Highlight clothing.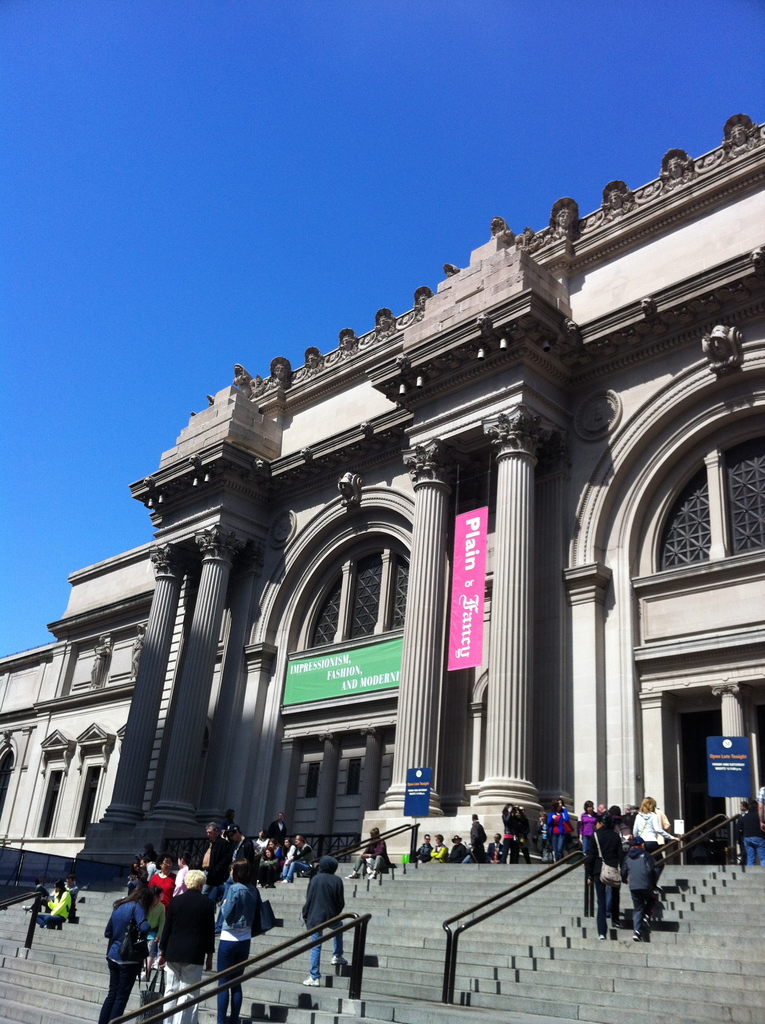
Highlighted region: (741,810,762,867).
